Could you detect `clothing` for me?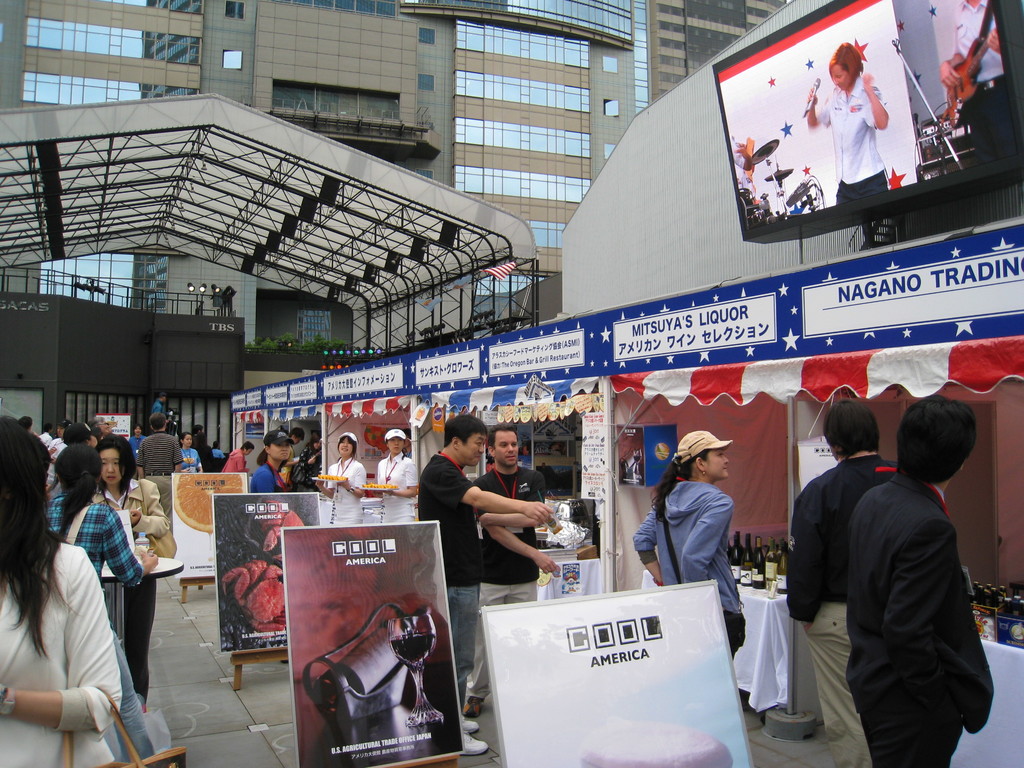
Detection result: bbox(815, 72, 888, 209).
